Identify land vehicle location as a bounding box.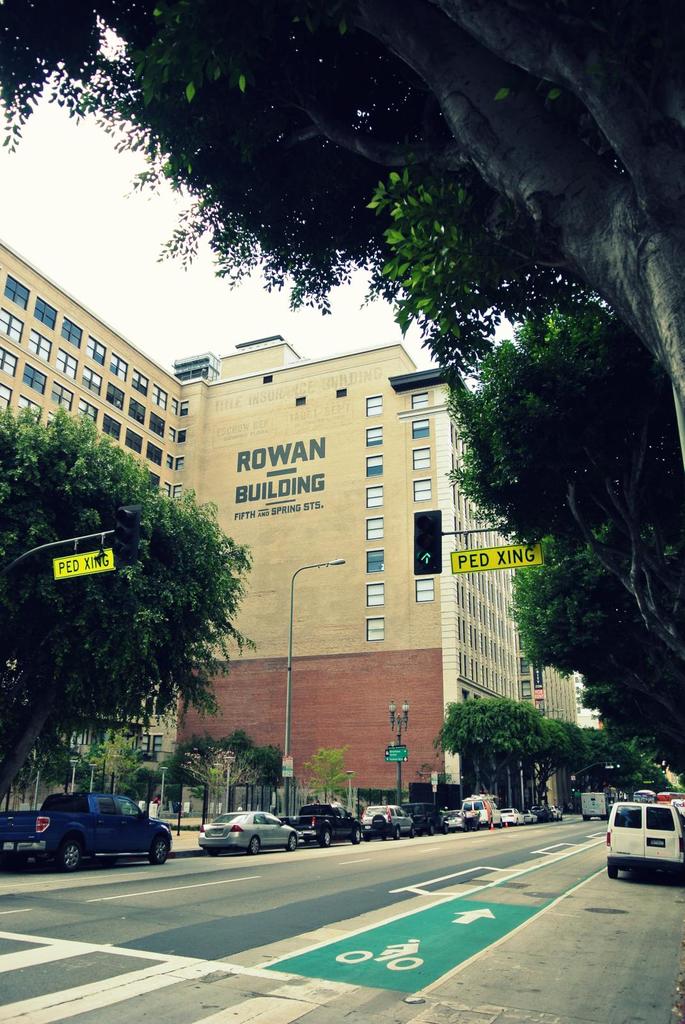
(x1=0, y1=793, x2=168, y2=870).
